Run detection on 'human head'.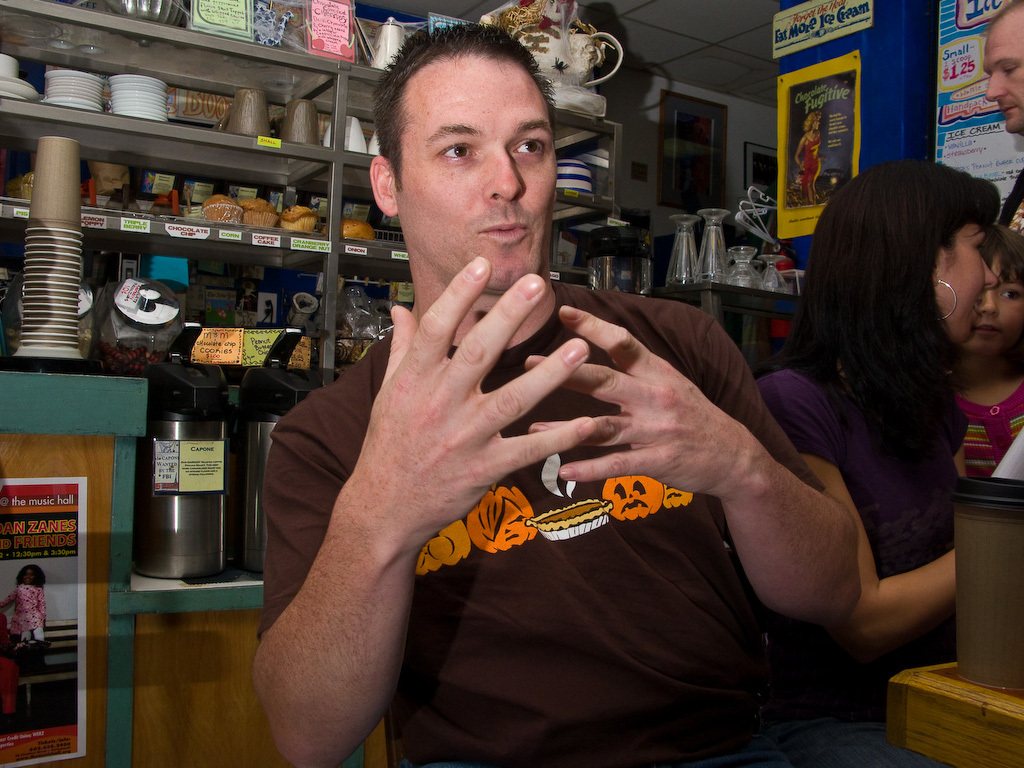
Result: [983,2,1023,136].
